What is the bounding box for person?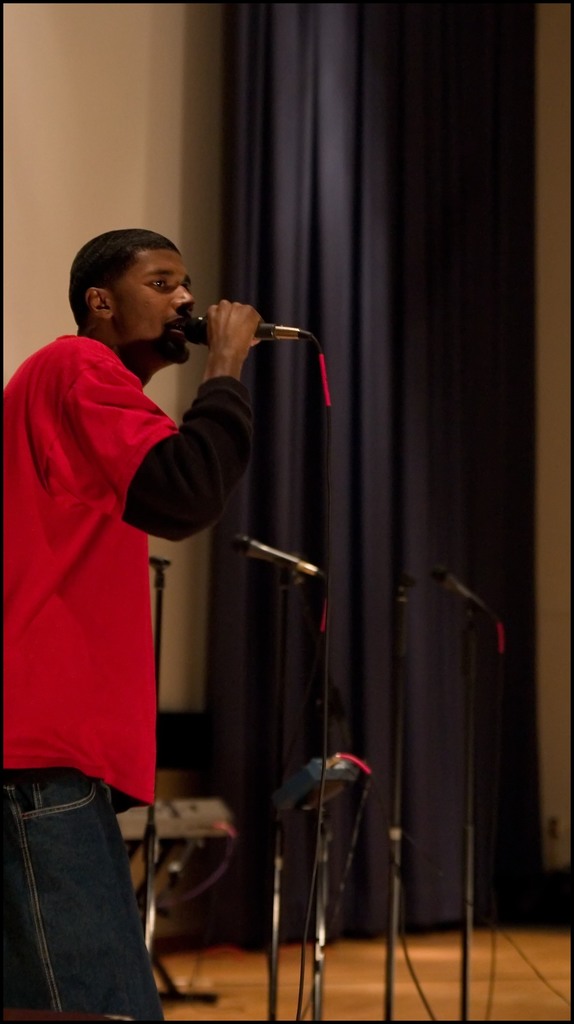
detection(0, 230, 265, 1023).
